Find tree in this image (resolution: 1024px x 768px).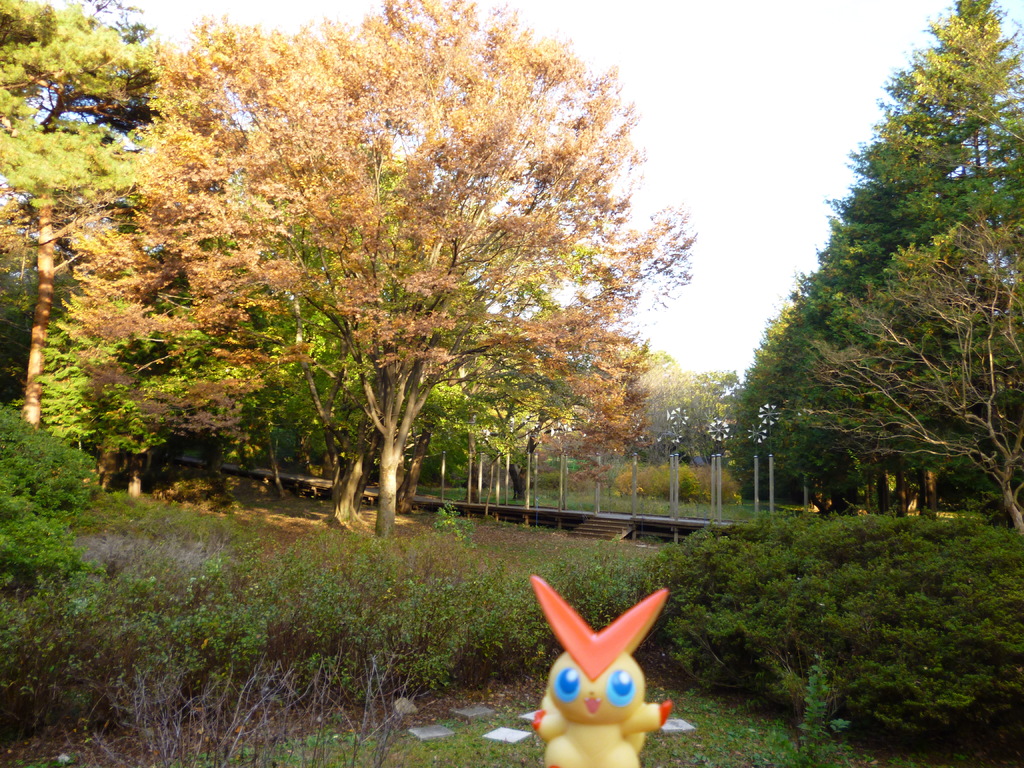
[805,212,1023,537].
